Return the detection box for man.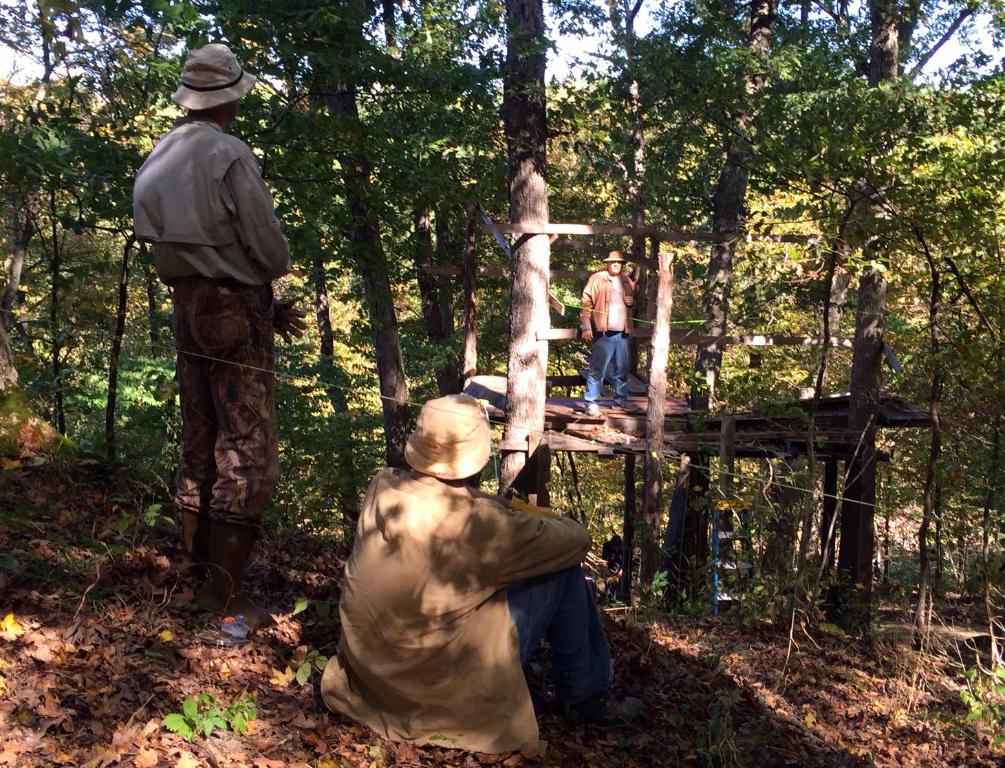
l=302, t=419, r=616, b=767.
